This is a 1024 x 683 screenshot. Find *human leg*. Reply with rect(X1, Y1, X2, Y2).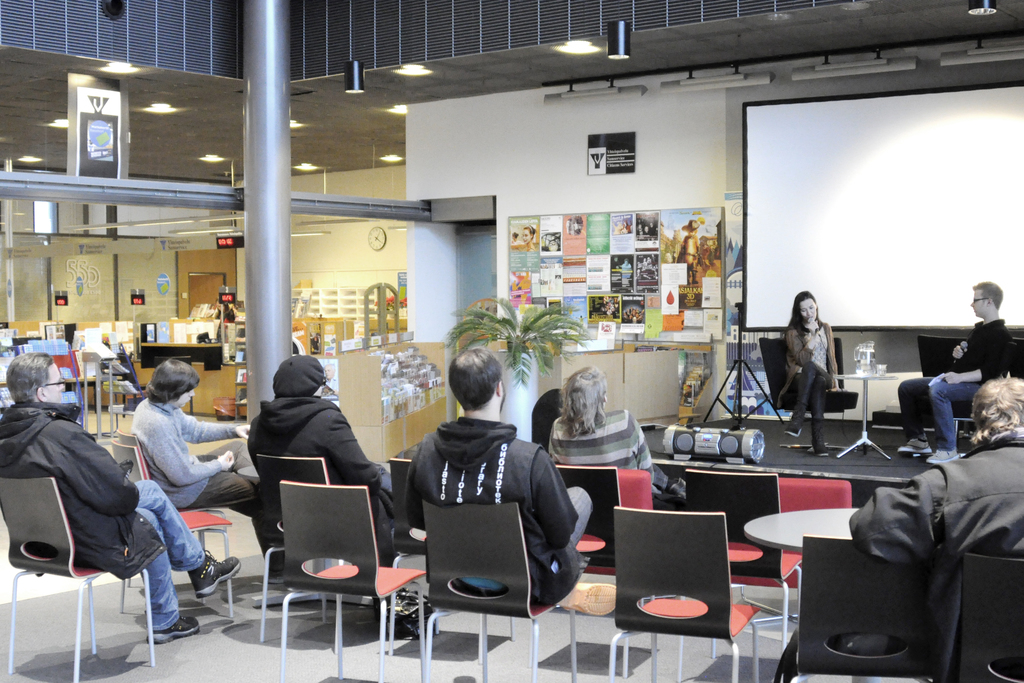
rect(113, 514, 198, 645).
